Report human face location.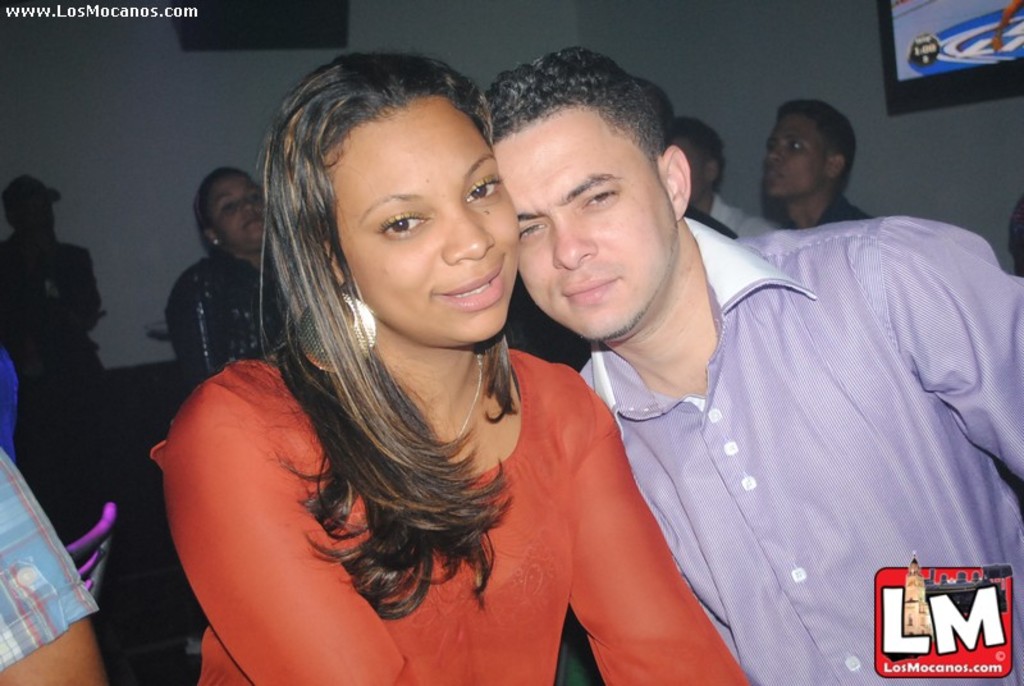
Report: 207 177 269 246.
